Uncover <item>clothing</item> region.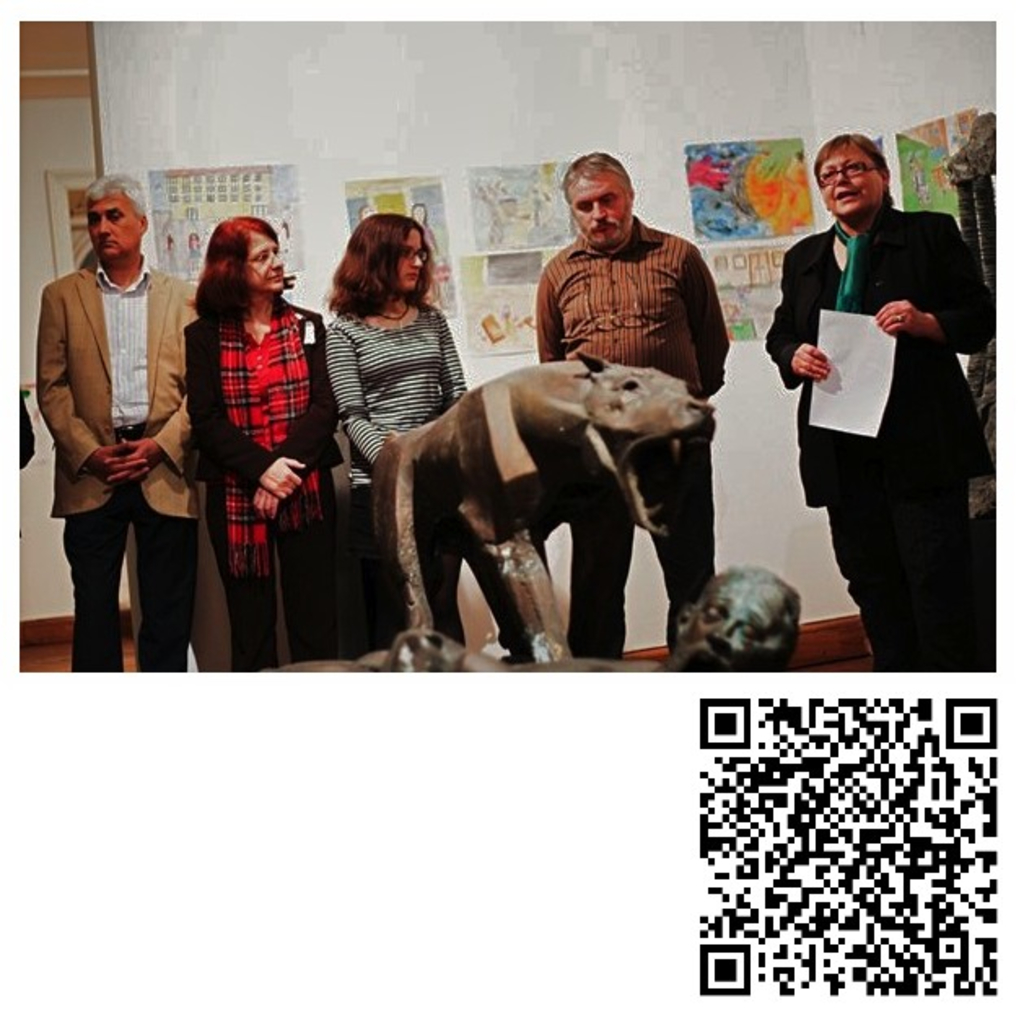
Uncovered: bbox(760, 189, 990, 666).
